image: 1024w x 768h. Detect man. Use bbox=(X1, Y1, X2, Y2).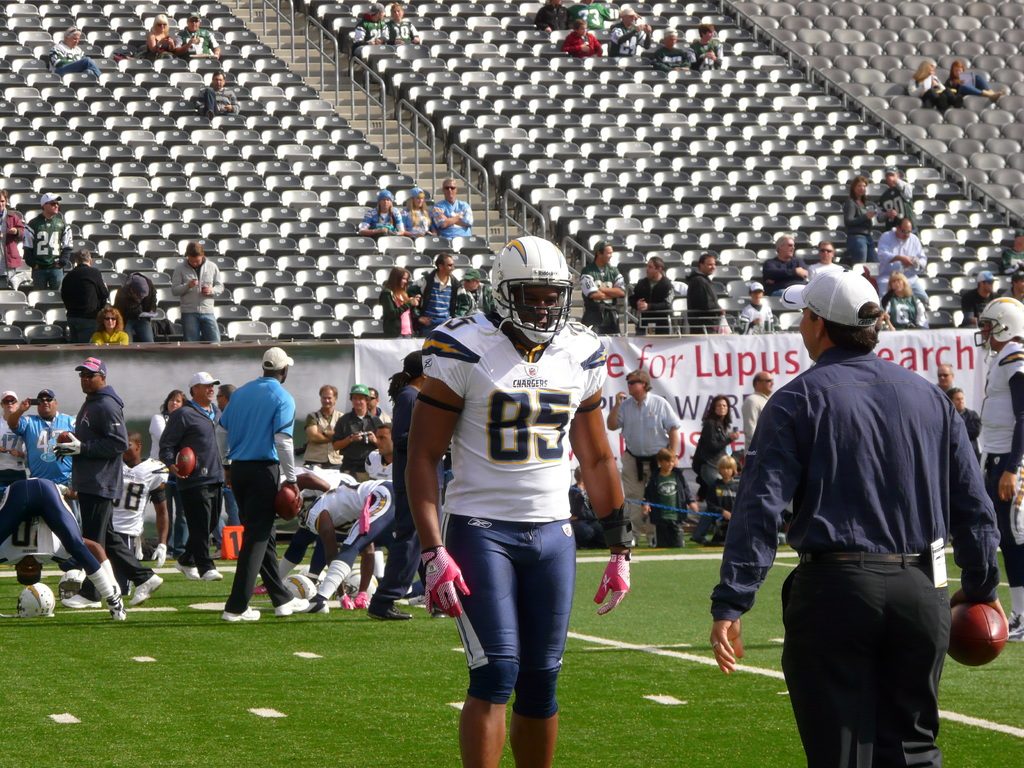
bbox=(297, 478, 412, 612).
